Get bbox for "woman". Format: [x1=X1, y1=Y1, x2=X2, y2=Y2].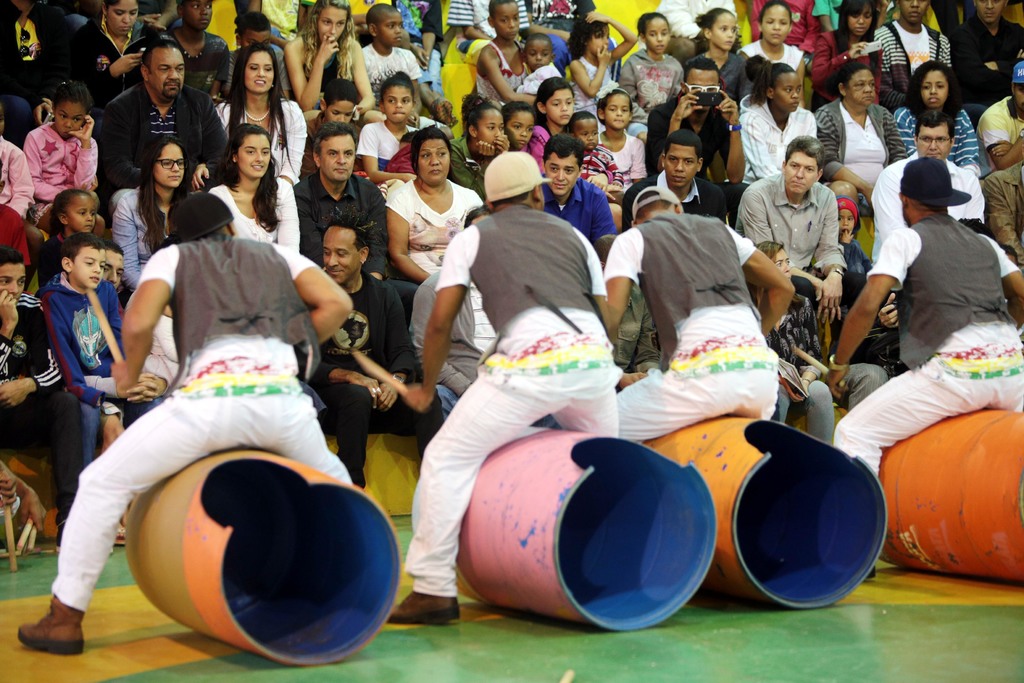
[x1=209, y1=124, x2=300, y2=259].
